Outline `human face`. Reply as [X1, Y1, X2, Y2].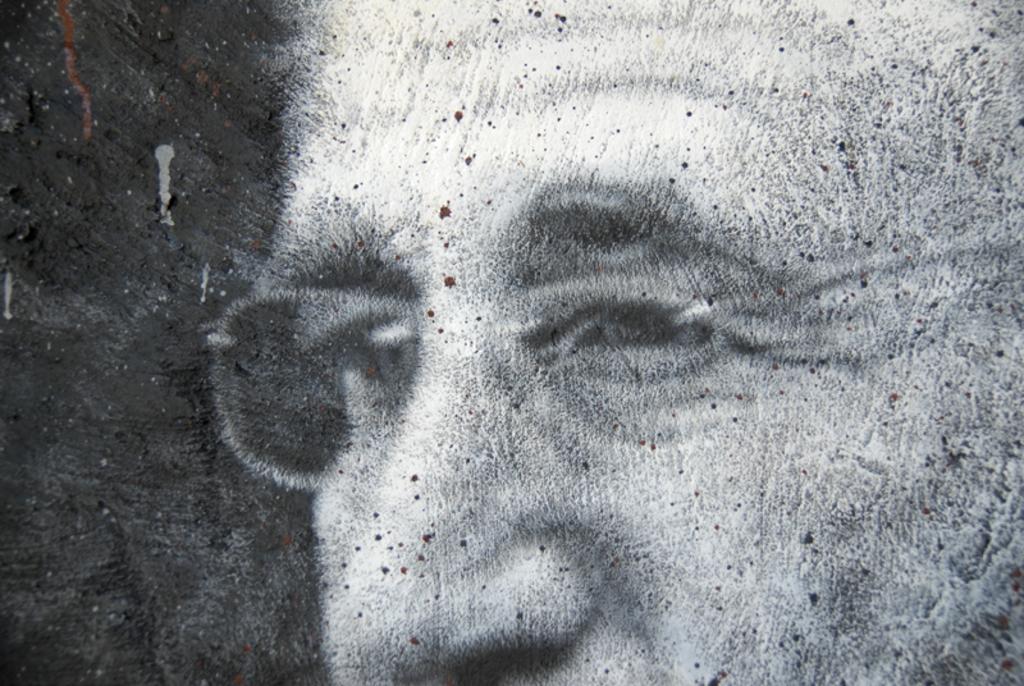
[255, 3, 1023, 685].
